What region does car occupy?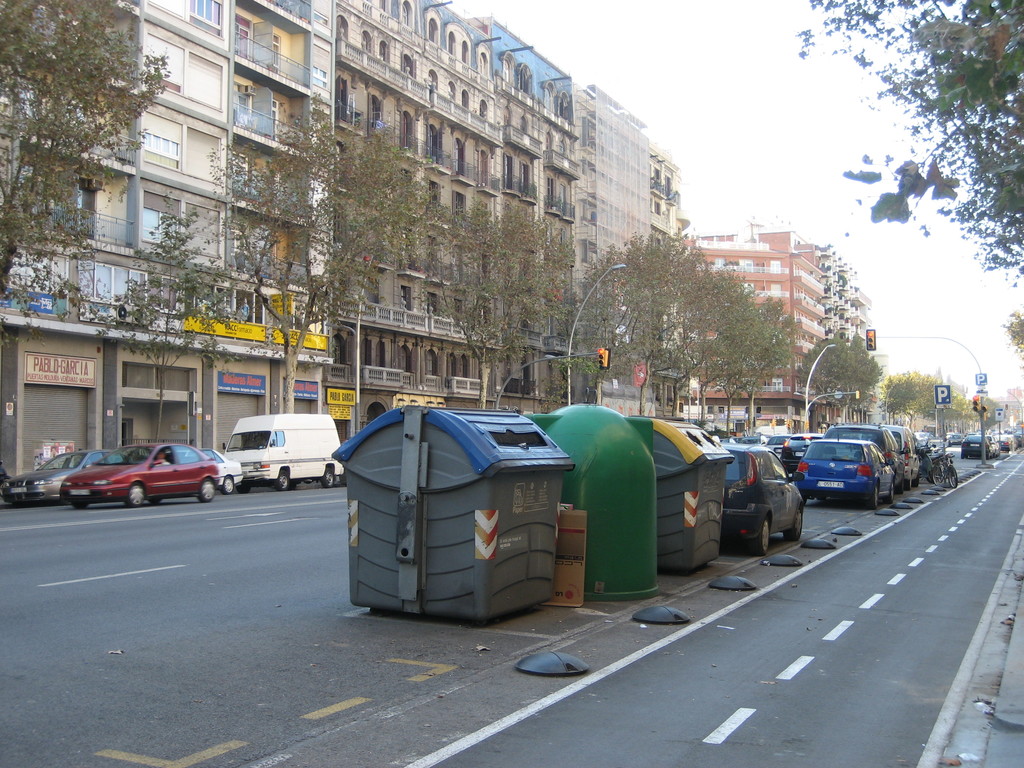
769, 426, 824, 481.
